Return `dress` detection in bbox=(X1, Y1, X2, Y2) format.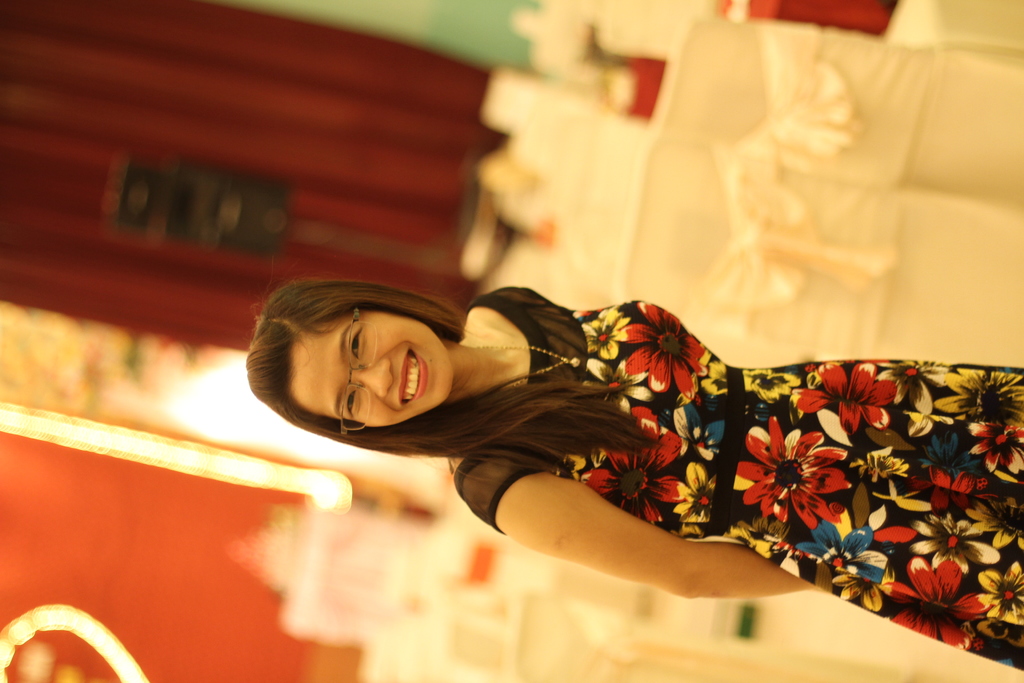
bbox=(454, 288, 1023, 670).
